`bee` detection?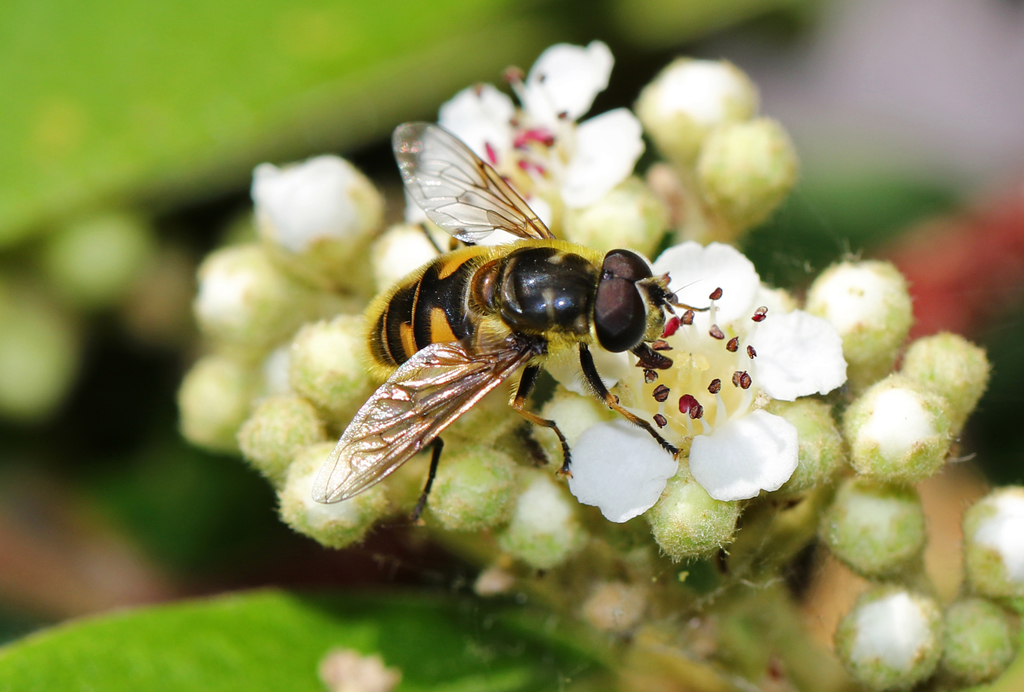
(x1=339, y1=118, x2=773, y2=531)
